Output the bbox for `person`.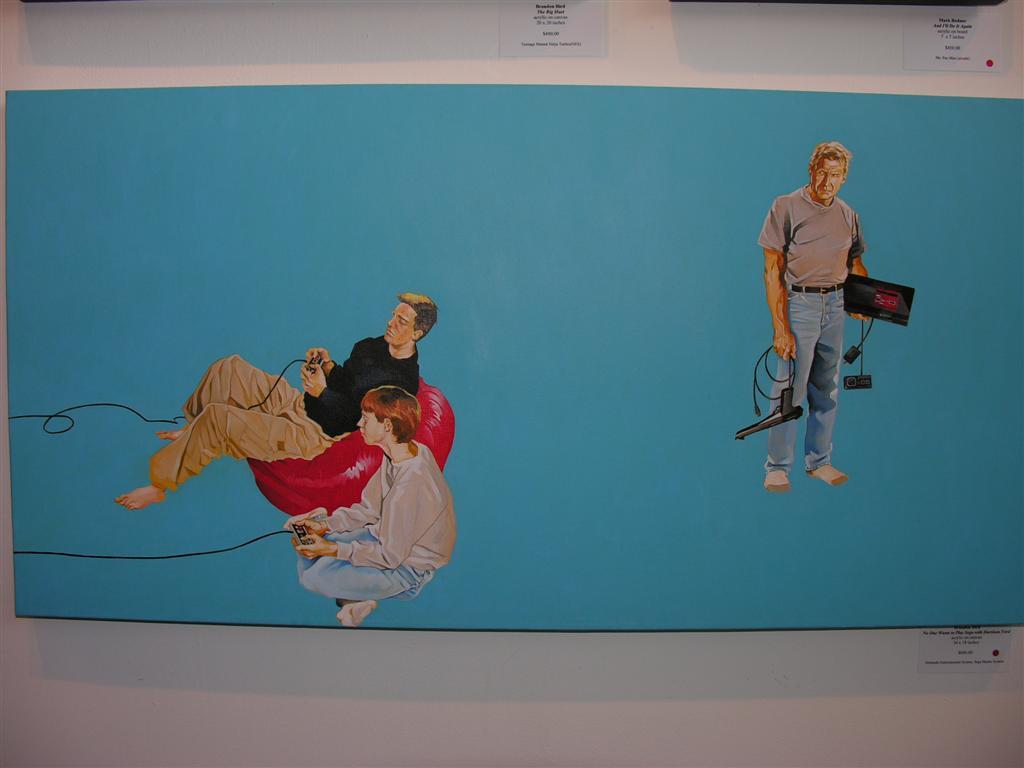
bbox=(294, 387, 462, 625).
